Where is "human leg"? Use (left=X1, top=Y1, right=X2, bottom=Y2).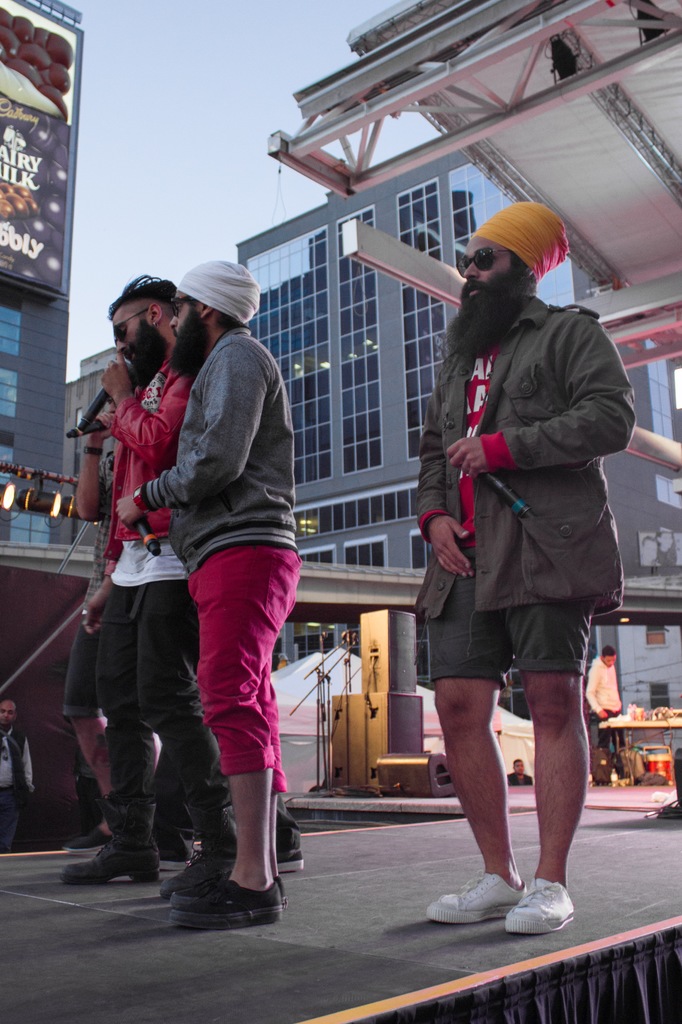
(left=154, top=575, right=241, bottom=888).
